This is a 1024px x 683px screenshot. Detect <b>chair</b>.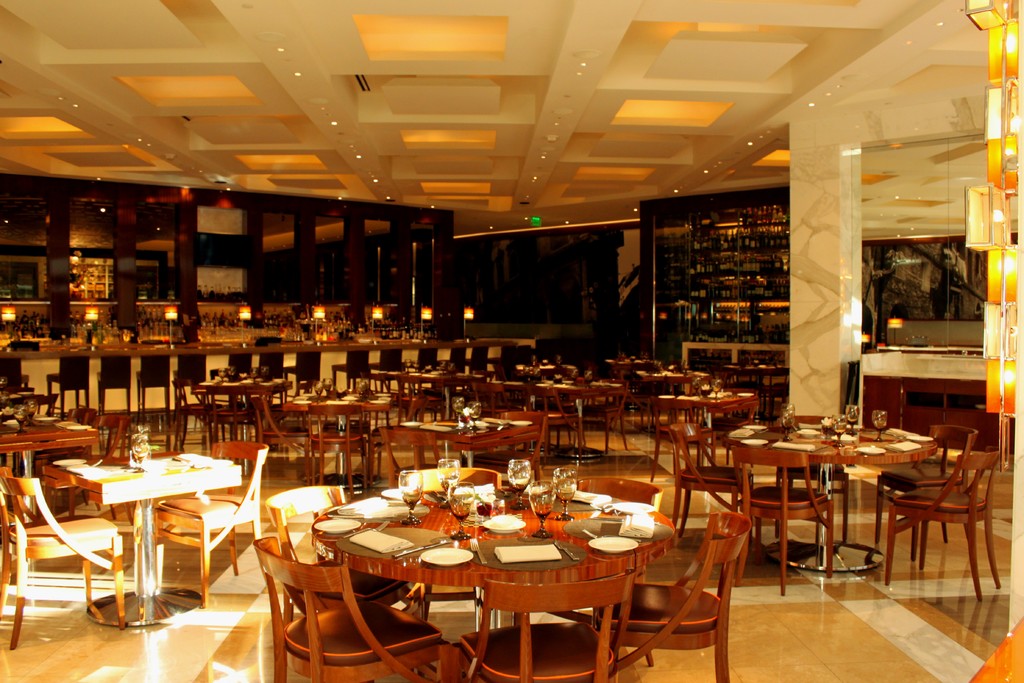
bbox=(99, 352, 132, 421).
